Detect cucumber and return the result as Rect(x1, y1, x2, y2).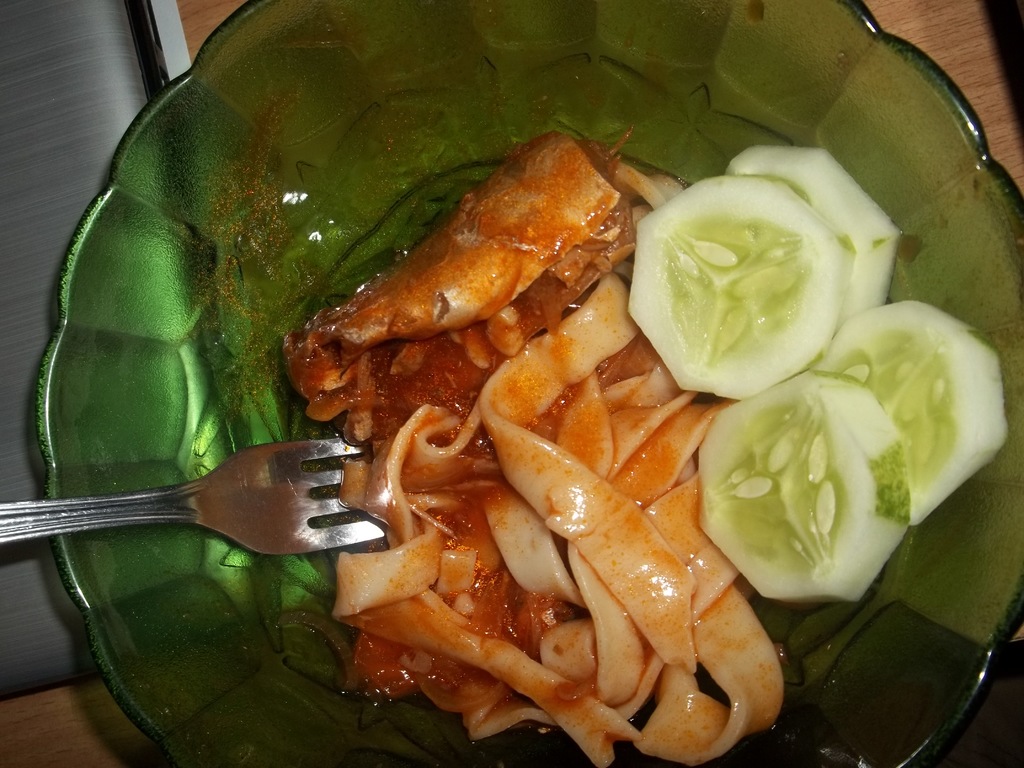
Rect(817, 299, 999, 526).
